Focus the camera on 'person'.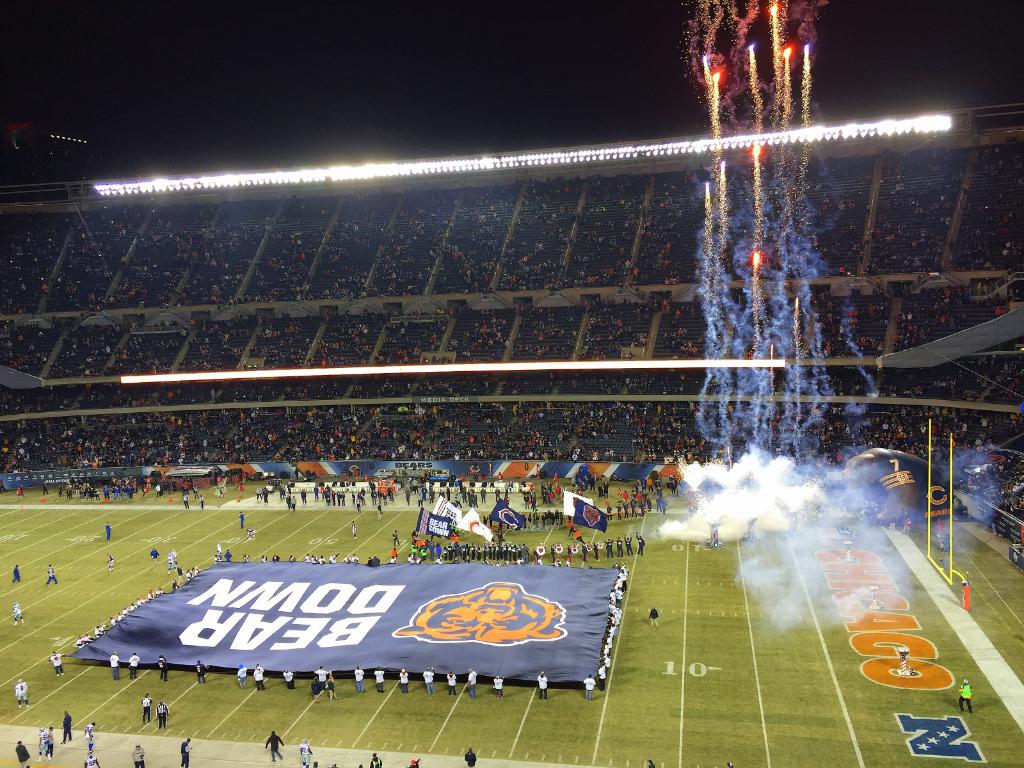
Focus region: x1=324, y1=674, x2=338, y2=699.
